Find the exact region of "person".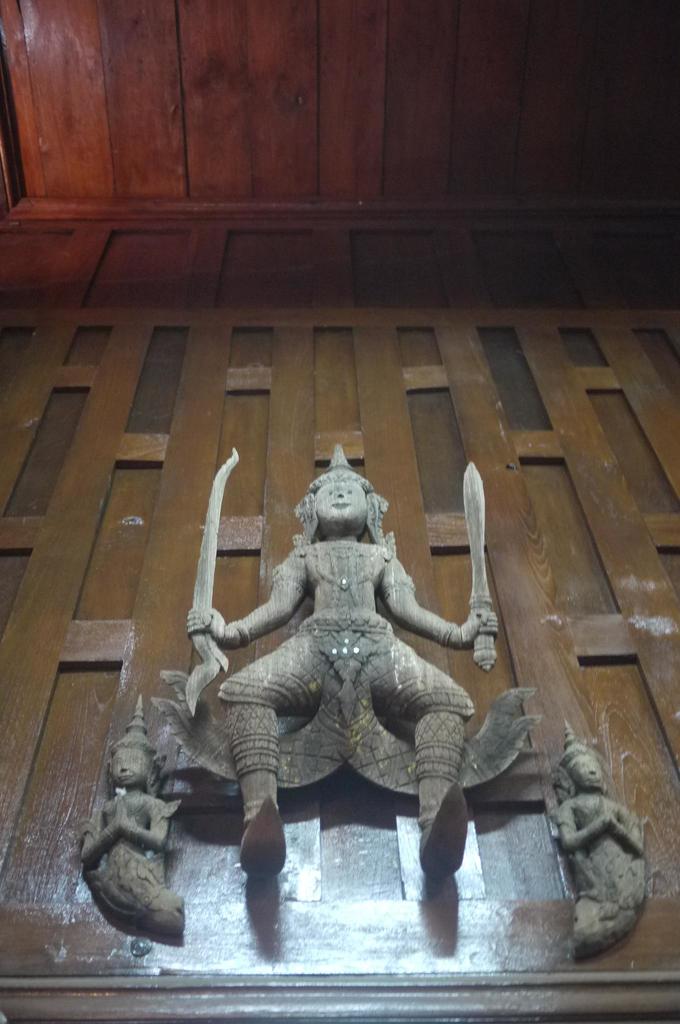
Exact region: <box>562,722,645,865</box>.
